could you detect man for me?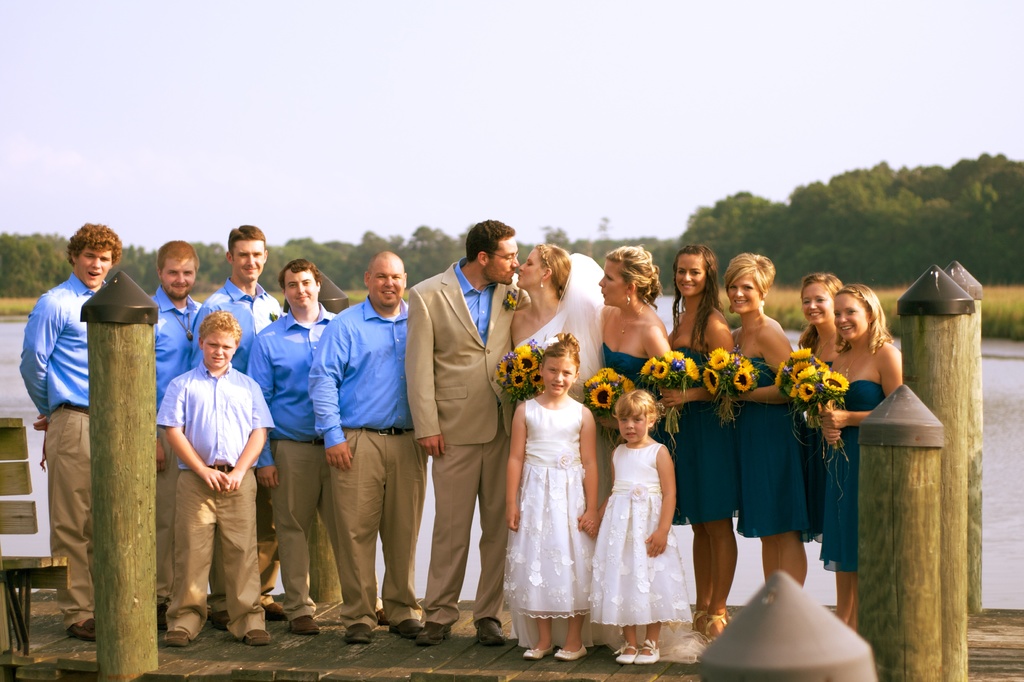
Detection result: {"x1": 140, "y1": 241, "x2": 246, "y2": 628}.
